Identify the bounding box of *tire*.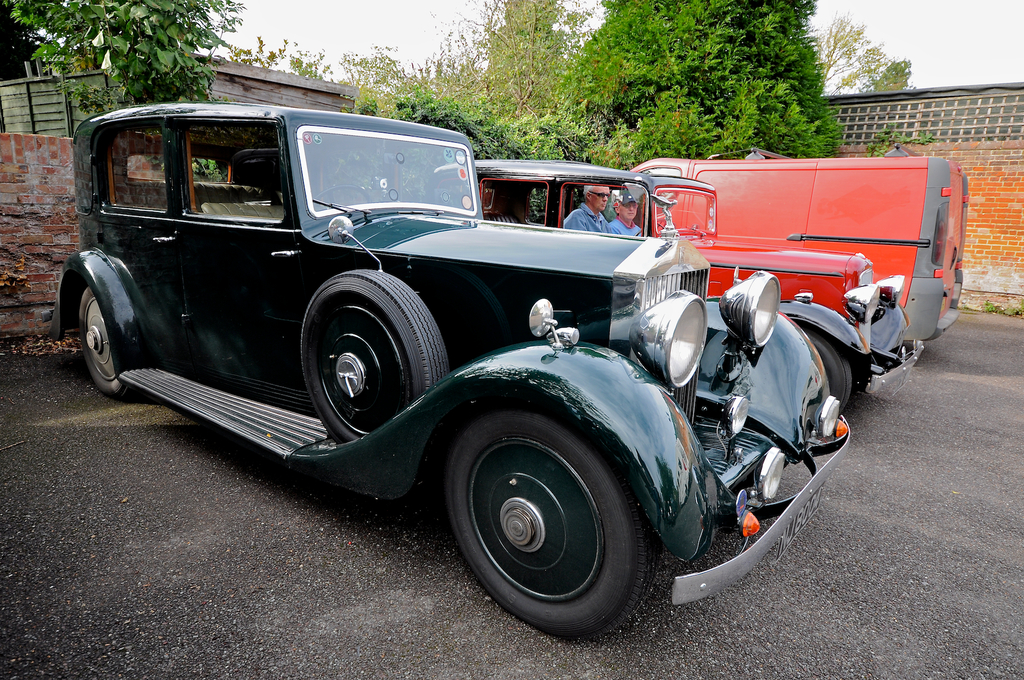
rect(435, 394, 653, 639).
